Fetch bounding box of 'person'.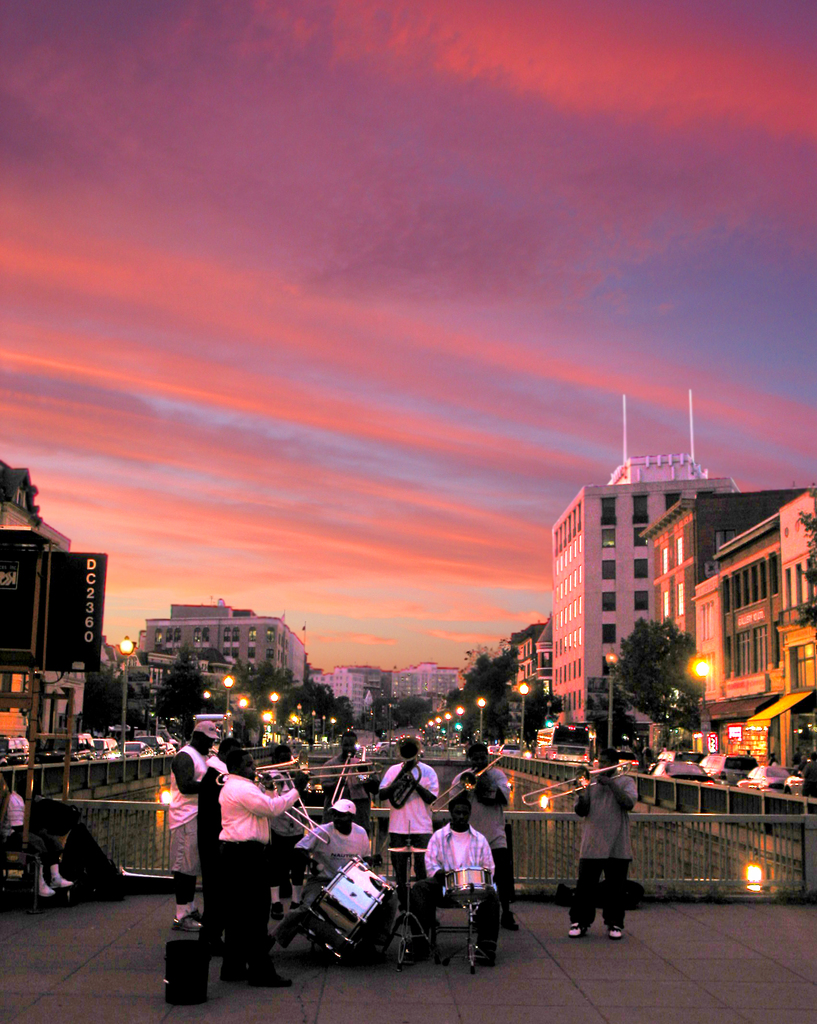
Bbox: (left=373, top=735, right=438, bottom=917).
